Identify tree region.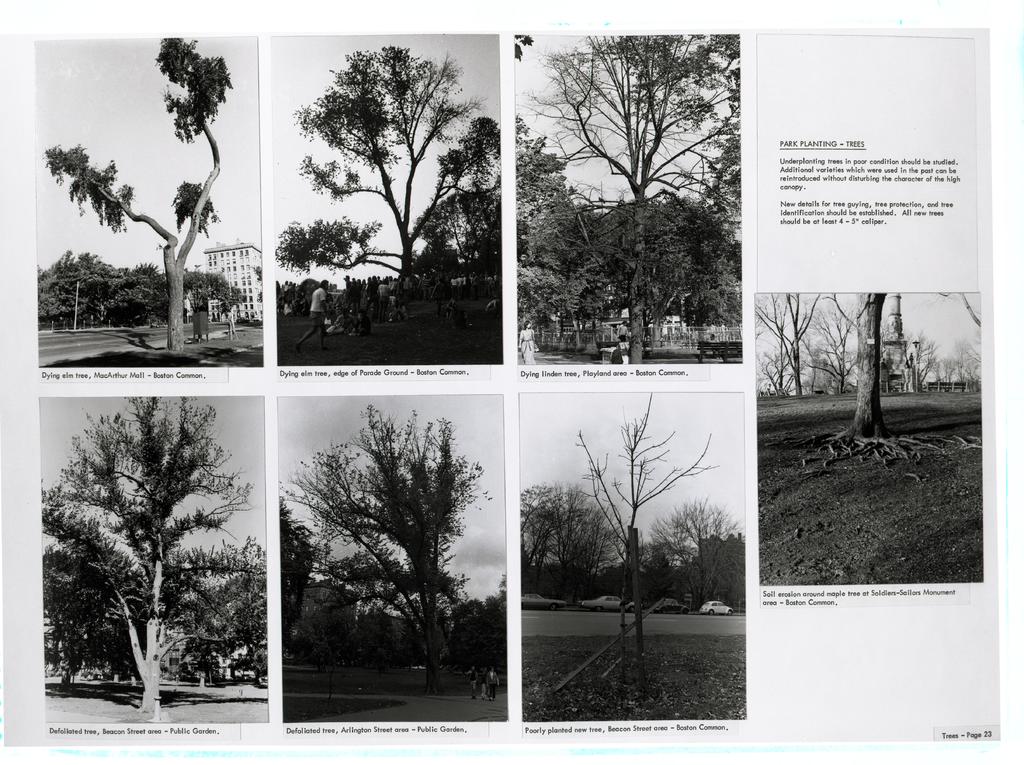
Region: box=[36, 261, 68, 332].
